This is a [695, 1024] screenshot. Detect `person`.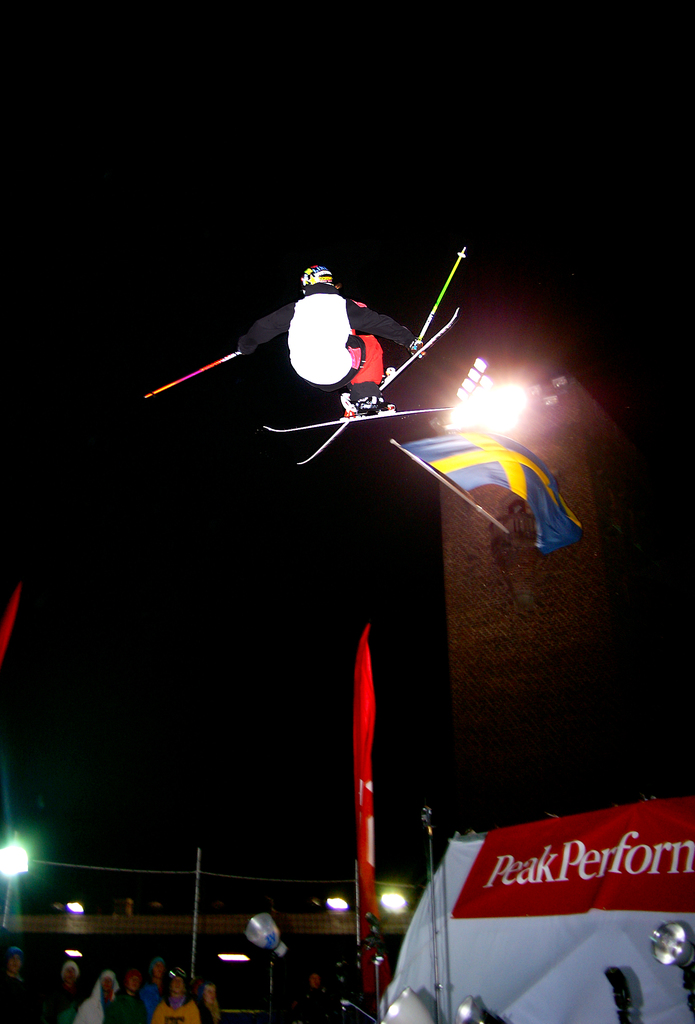
pyautogui.locateOnScreen(199, 979, 225, 1020).
